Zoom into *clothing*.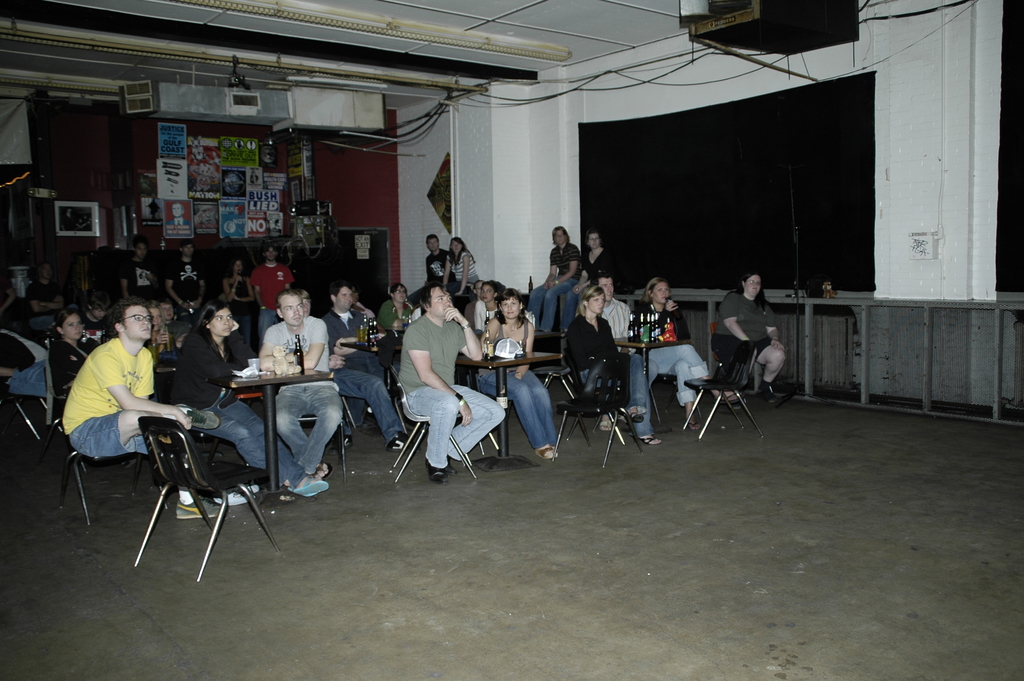
Zoom target: select_region(446, 252, 483, 303).
